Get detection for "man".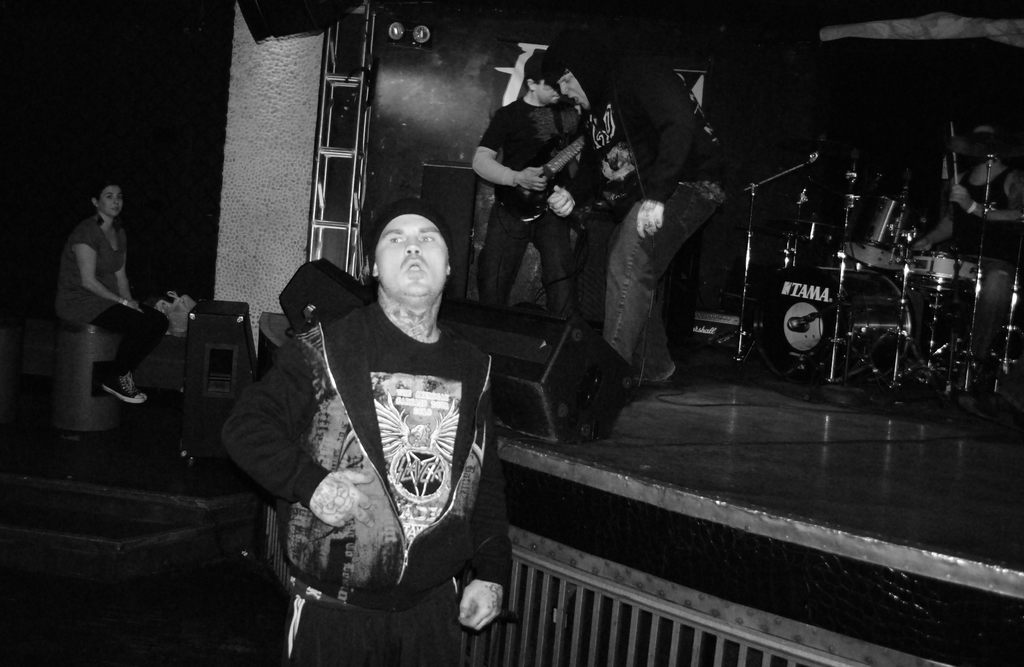
Detection: (477, 50, 609, 371).
